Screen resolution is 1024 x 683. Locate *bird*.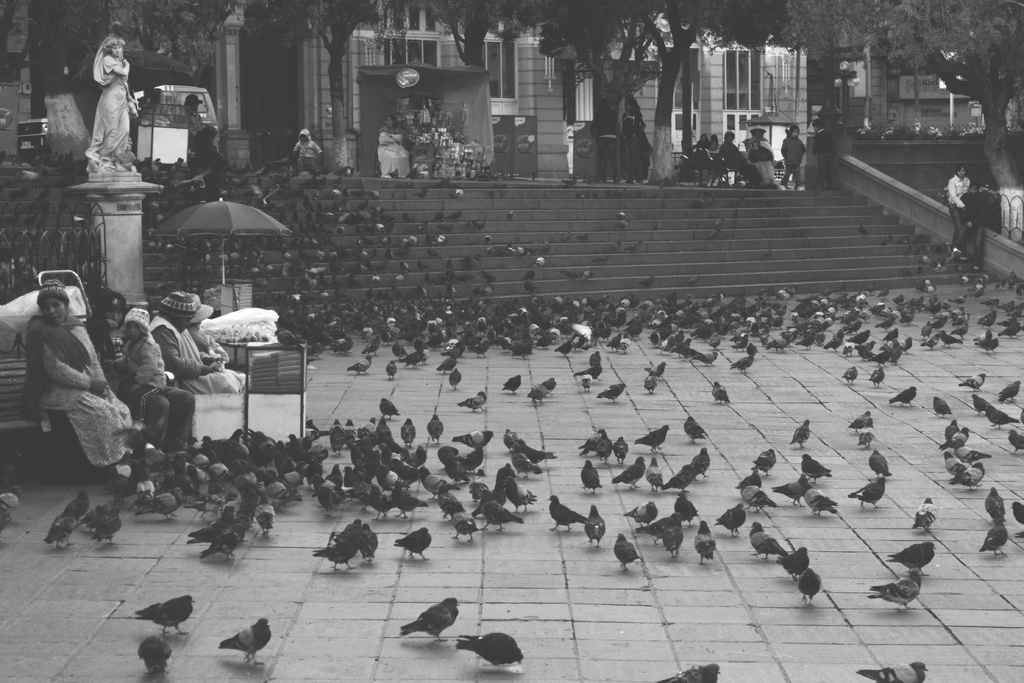
(687, 443, 714, 482).
